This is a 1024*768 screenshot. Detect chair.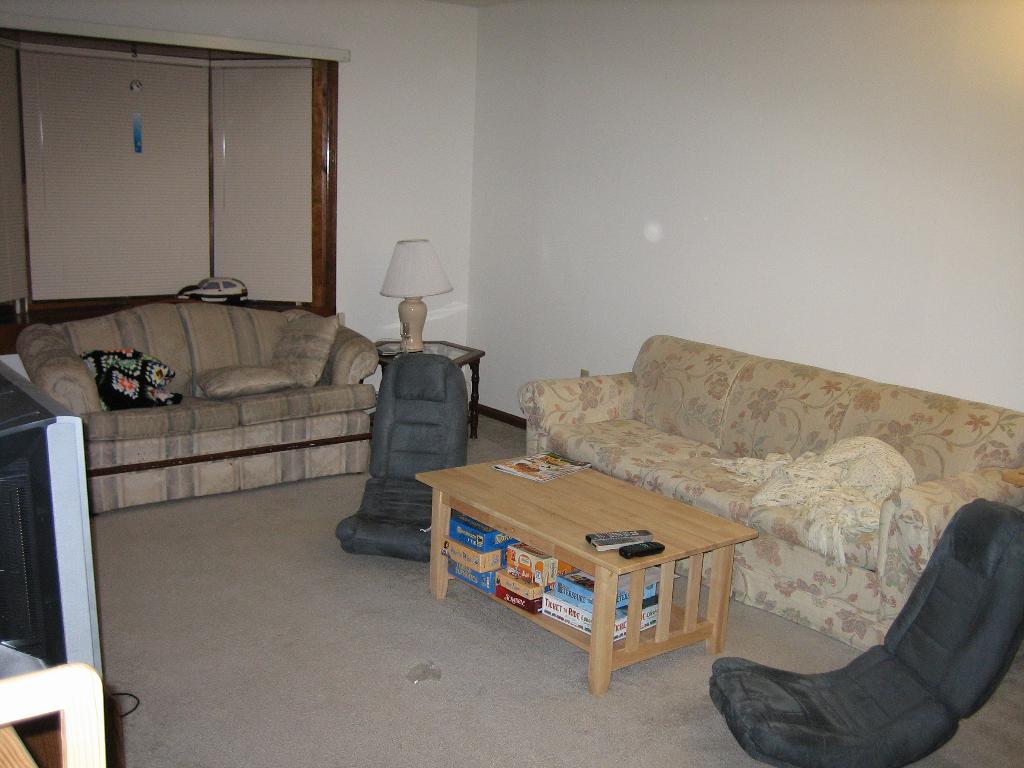
[x1=710, y1=495, x2=1023, y2=767].
